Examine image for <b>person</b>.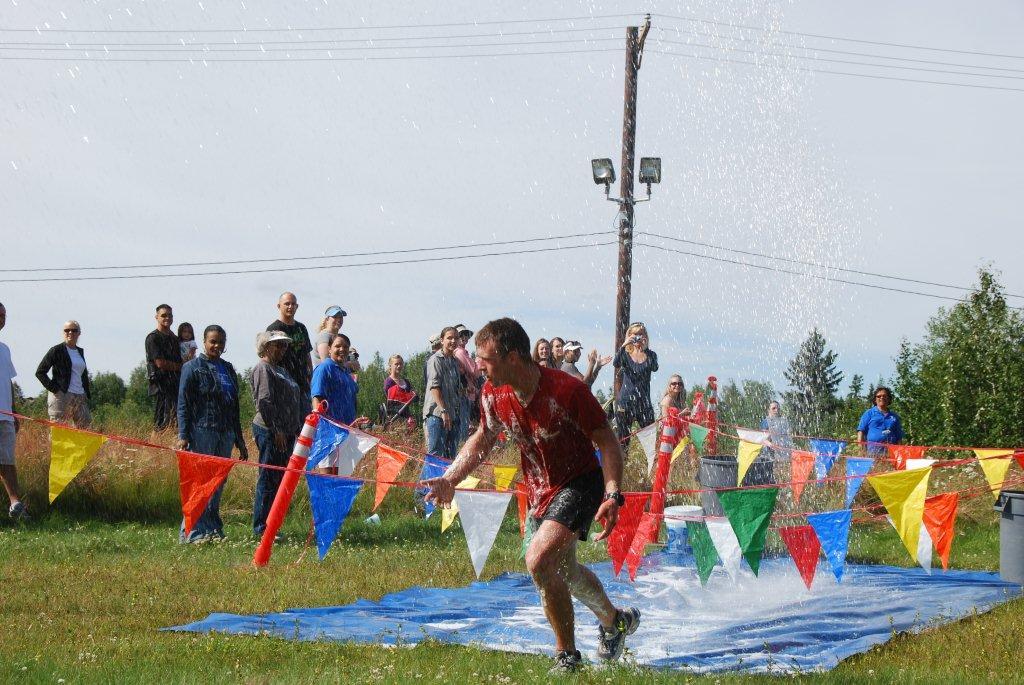
Examination result: bbox=(421, 326, 461, 491).
